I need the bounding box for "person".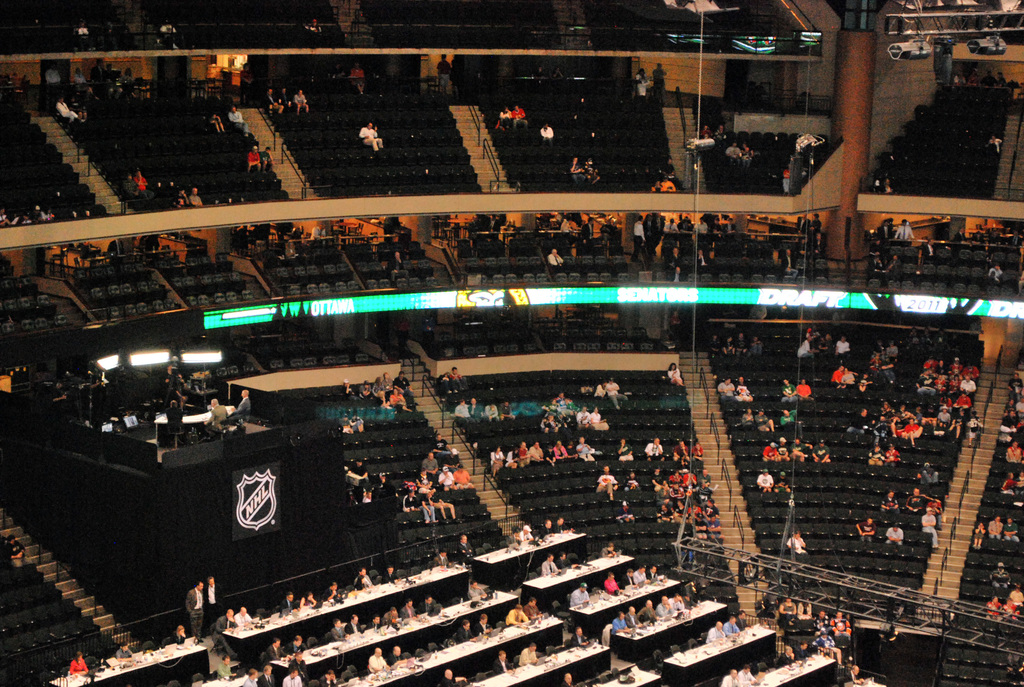
Here it is: [546,244,563,271].
